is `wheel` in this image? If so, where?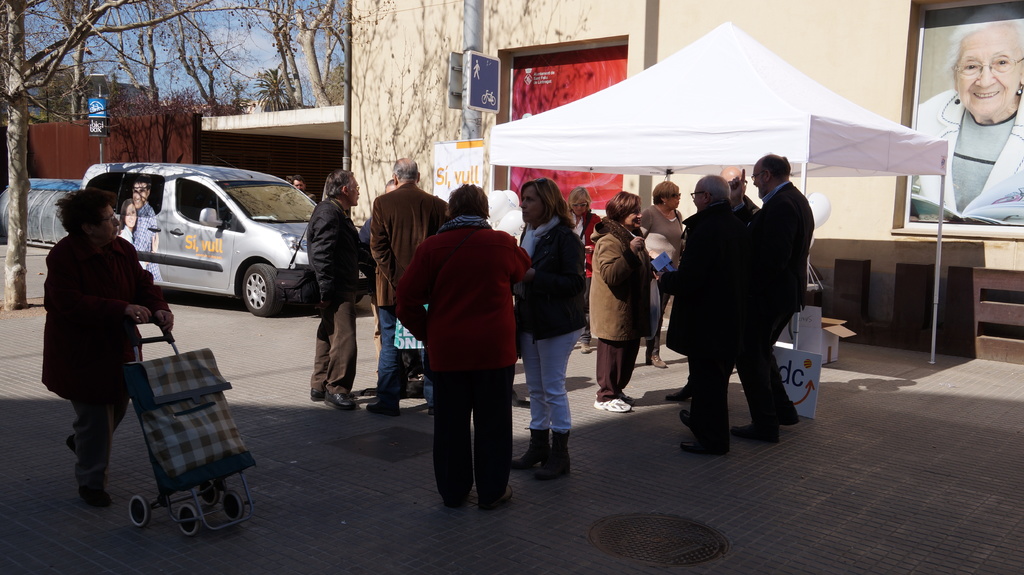
Yes, at {"x1": 236, "y1": 264, "x2": 278, "y2": 314}.
